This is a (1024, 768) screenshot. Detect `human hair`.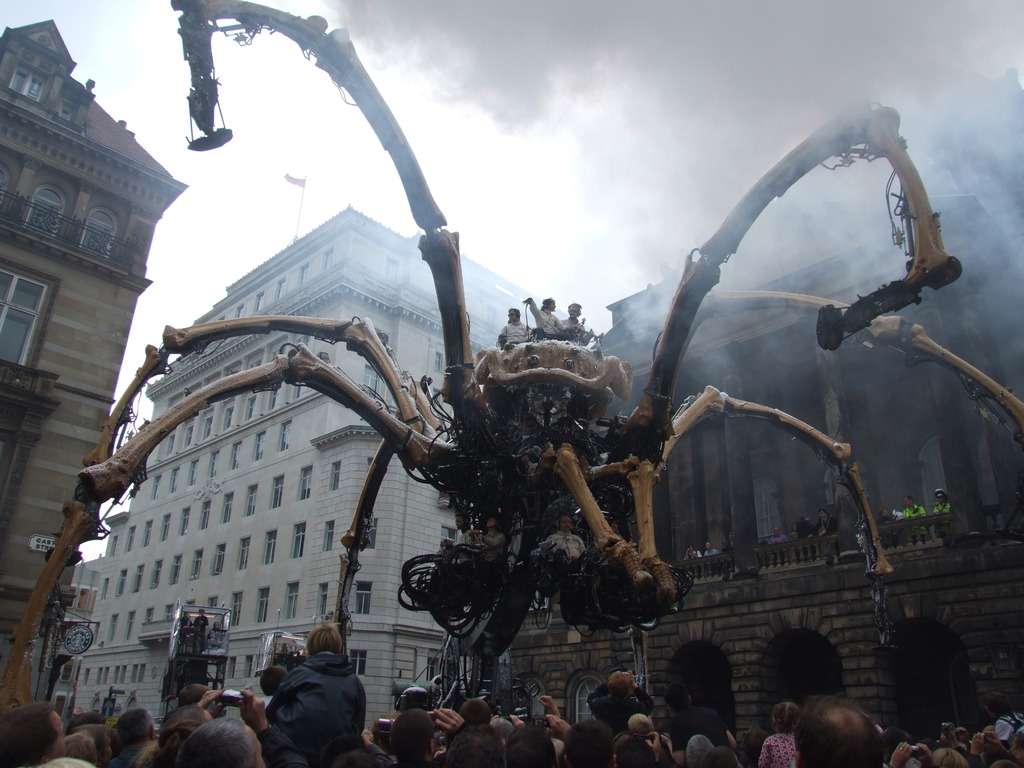
x1=605, y1=669, x2=630, y2=696.
